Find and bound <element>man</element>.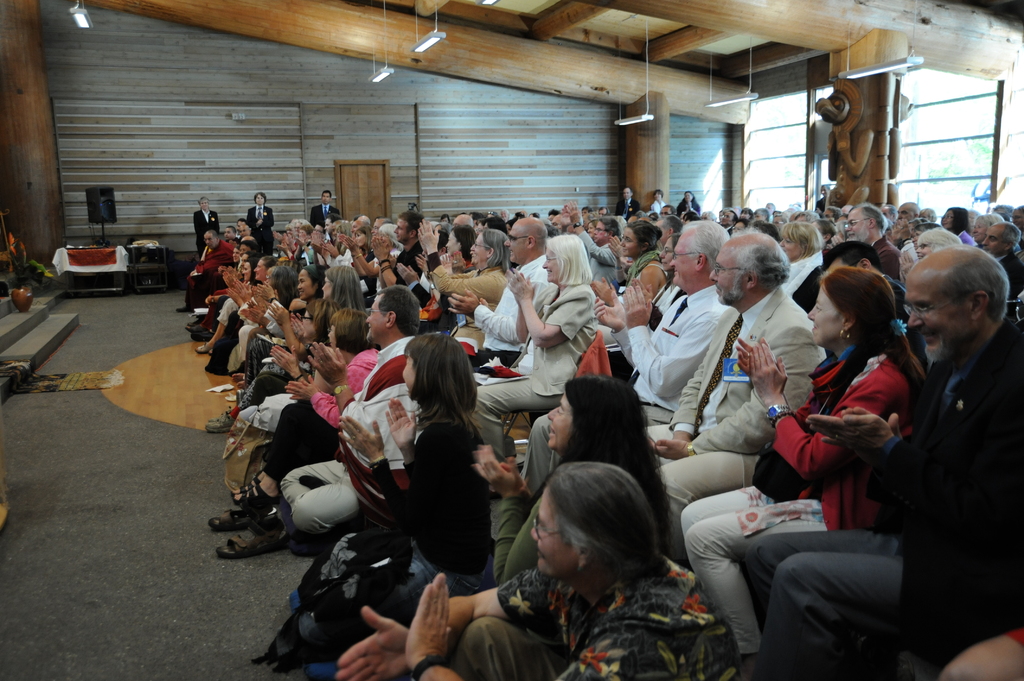
Bound: rect(618, 186, 642, 217).
